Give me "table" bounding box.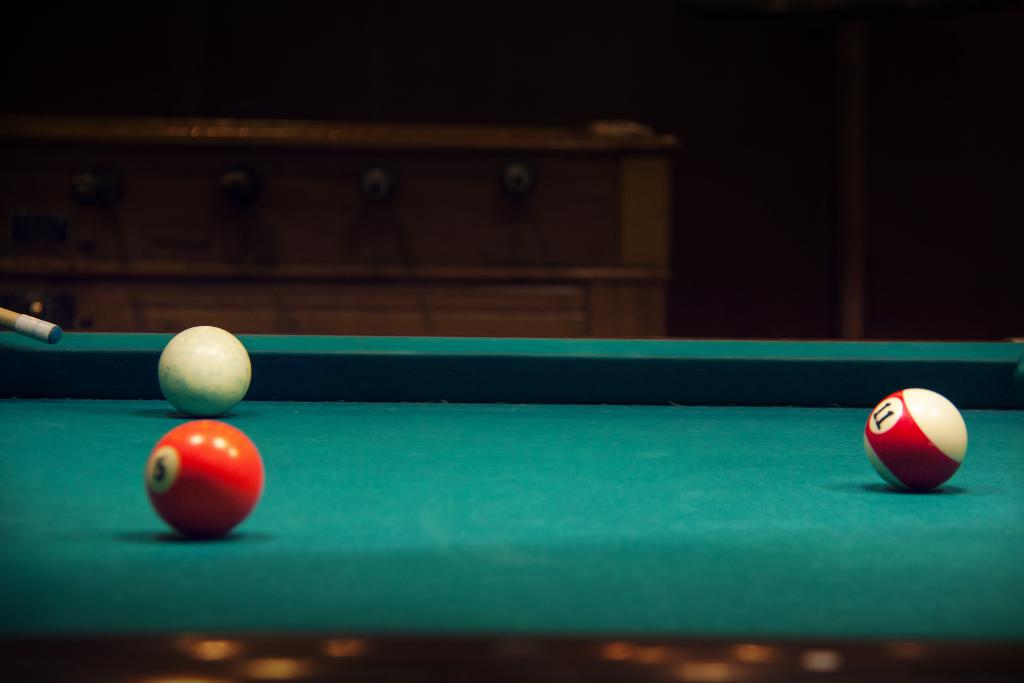
detection(0, 336, 1023, 682).
